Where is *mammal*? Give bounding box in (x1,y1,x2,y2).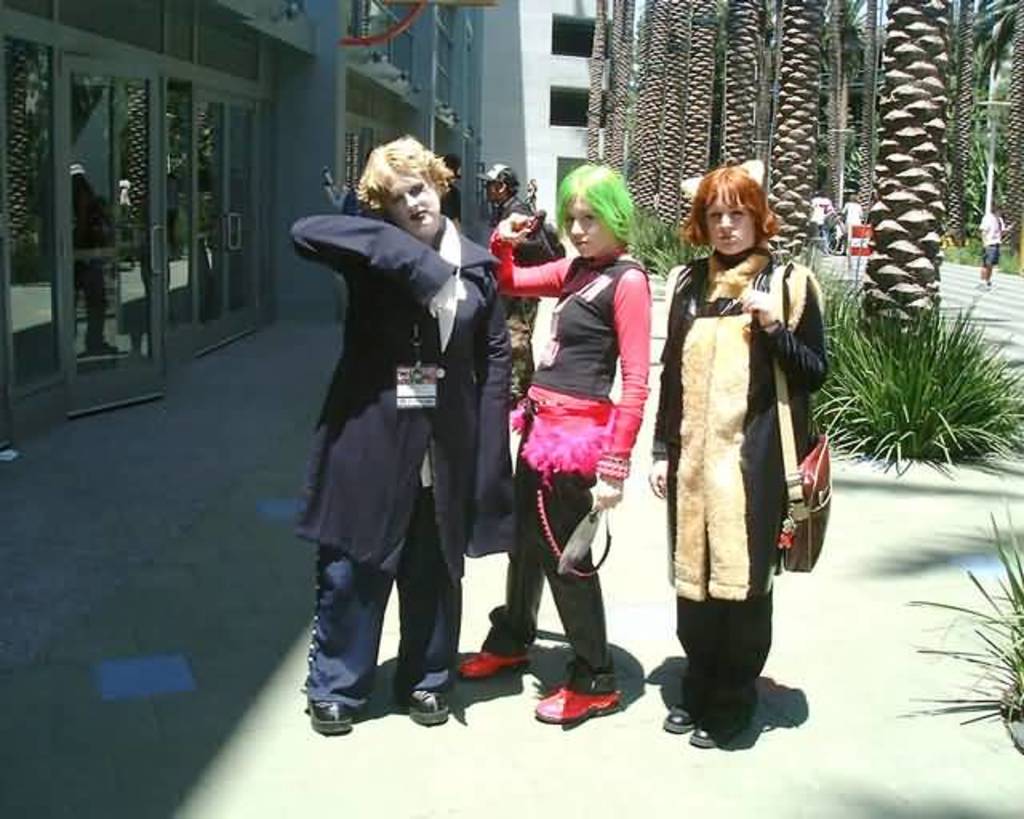
(981,200,1019,296).
